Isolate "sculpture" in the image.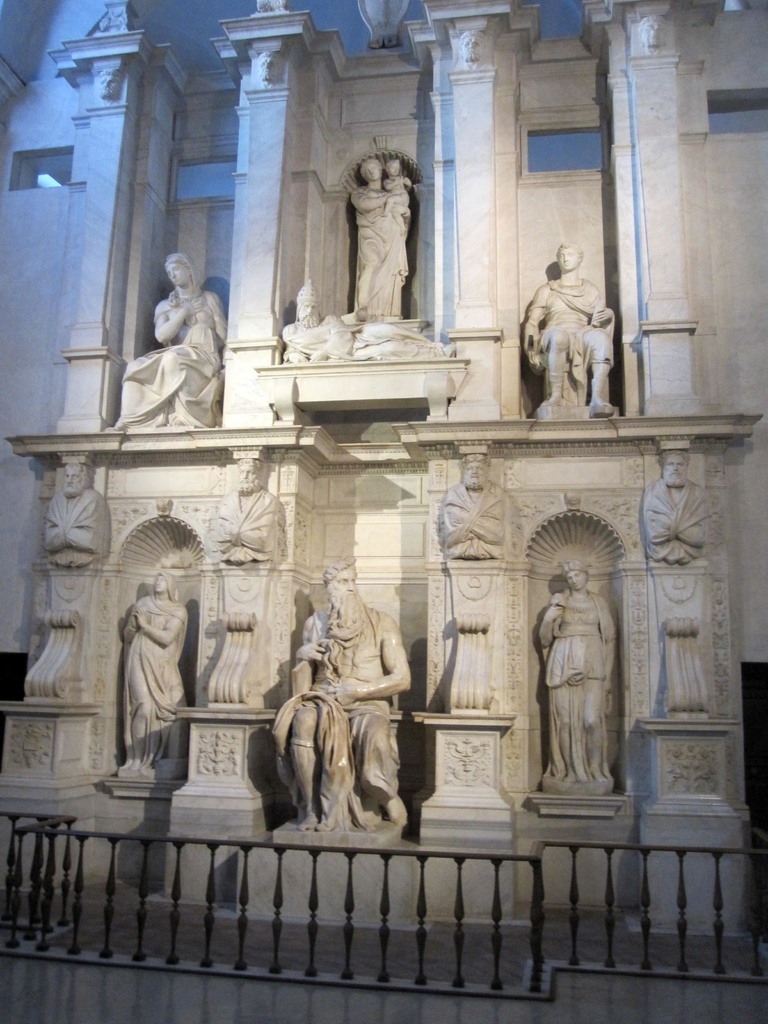
Isolated region: left=640, top=14, right=669, bottom=60.
